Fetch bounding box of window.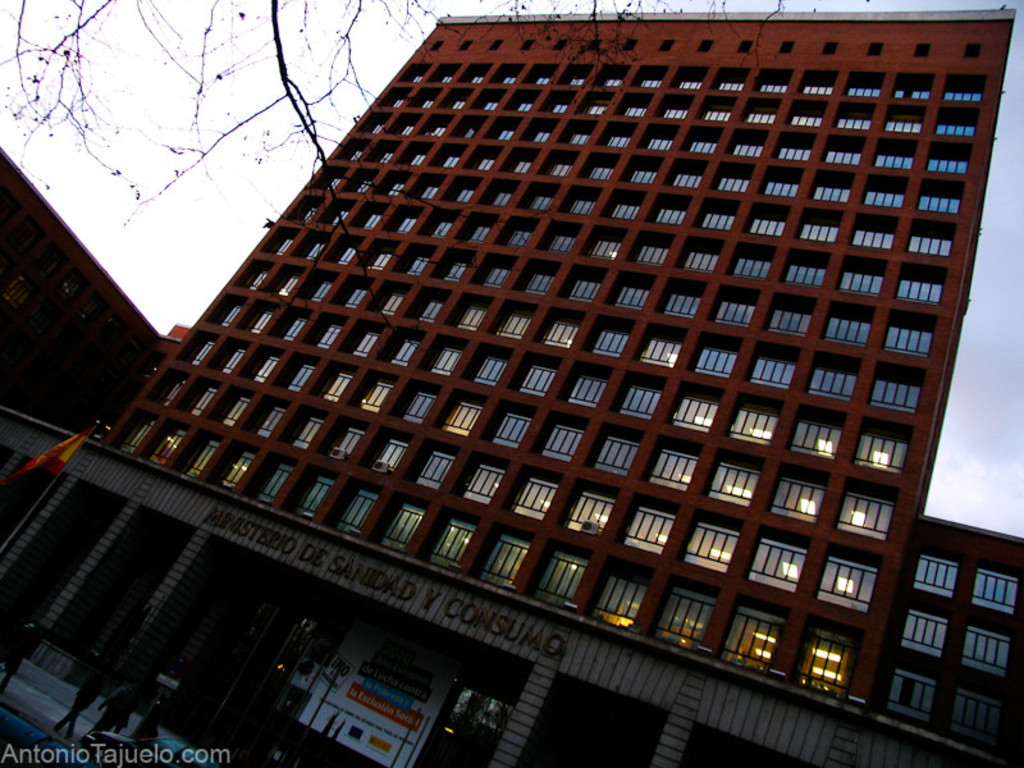
Bbox: [657,37,673,51].
